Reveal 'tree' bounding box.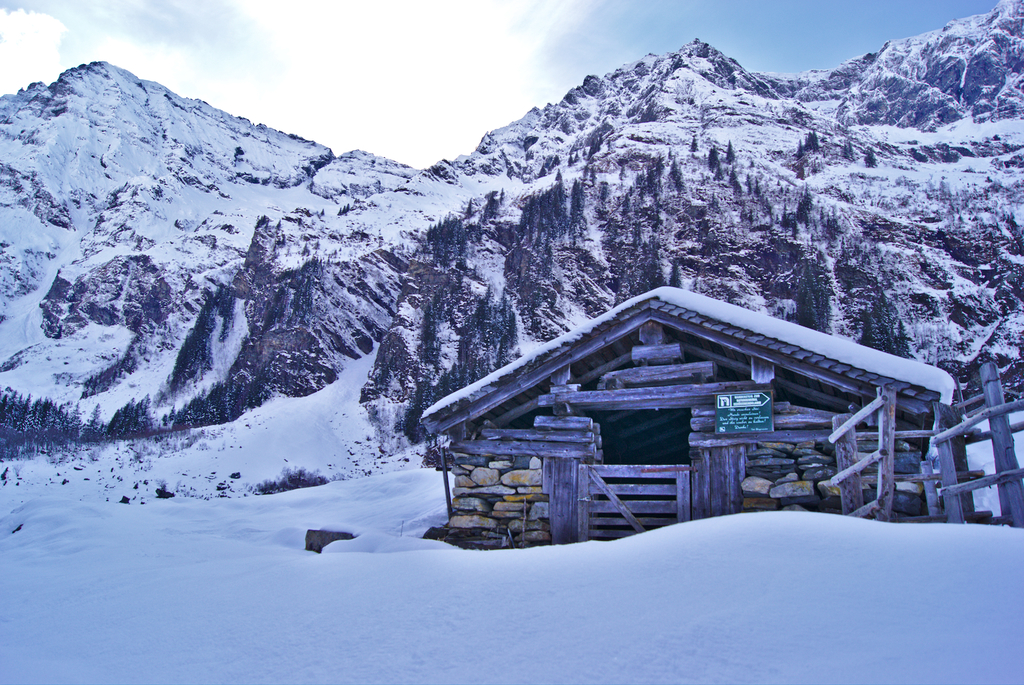
Revealed: [left=857, top=279, right=918, bottom=358].
